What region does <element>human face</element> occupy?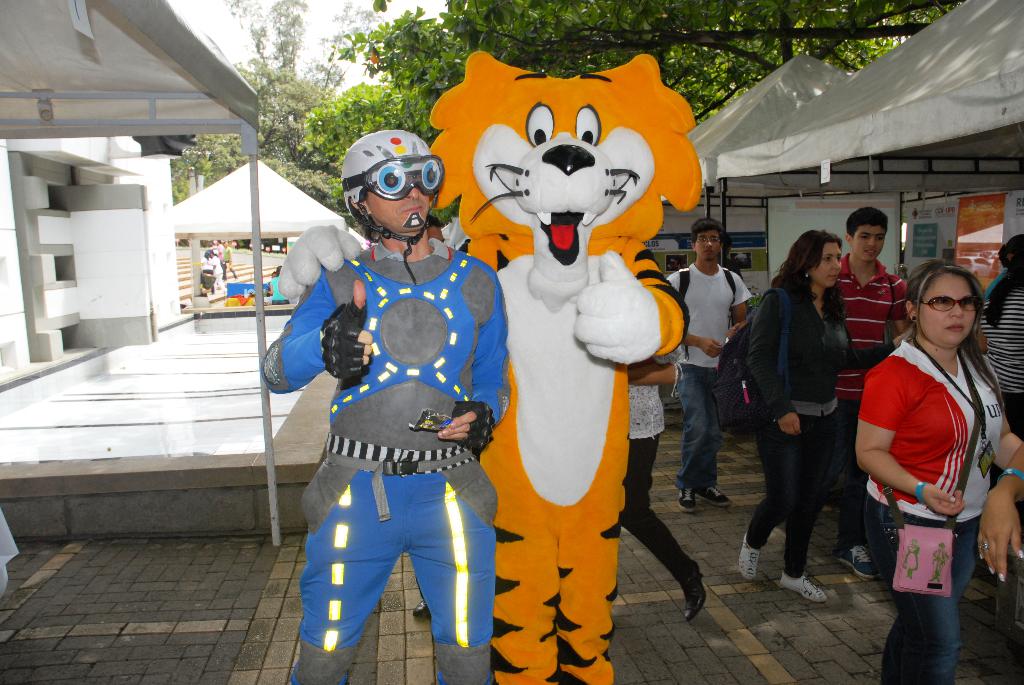
[808,239,845,287].
